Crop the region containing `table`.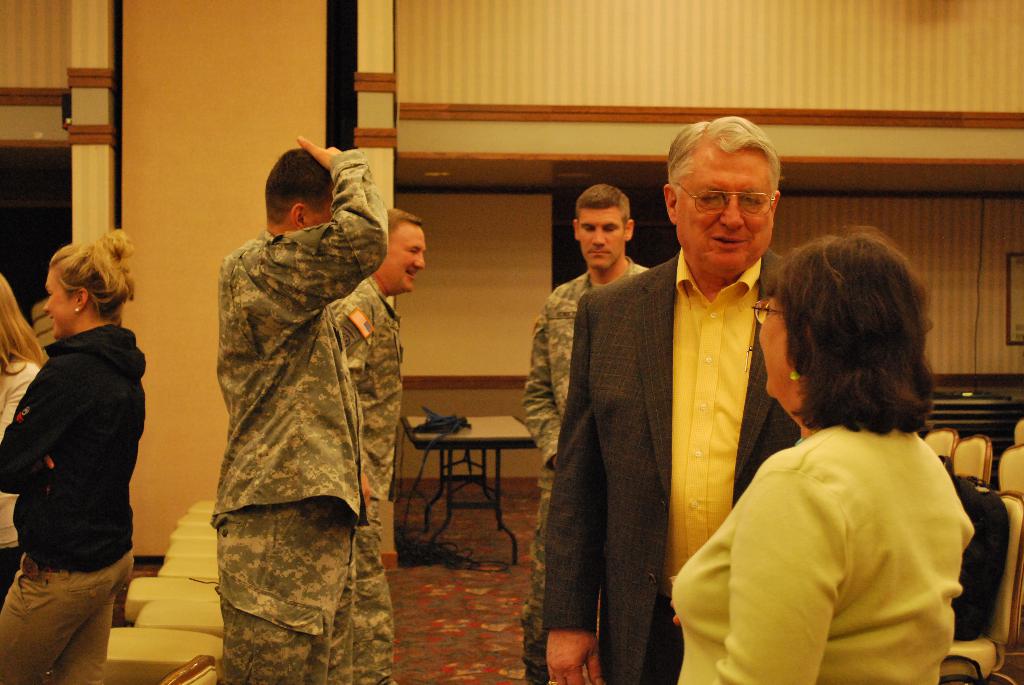
Crop region: x1=387 y1=392 x2=538 y2=569.
